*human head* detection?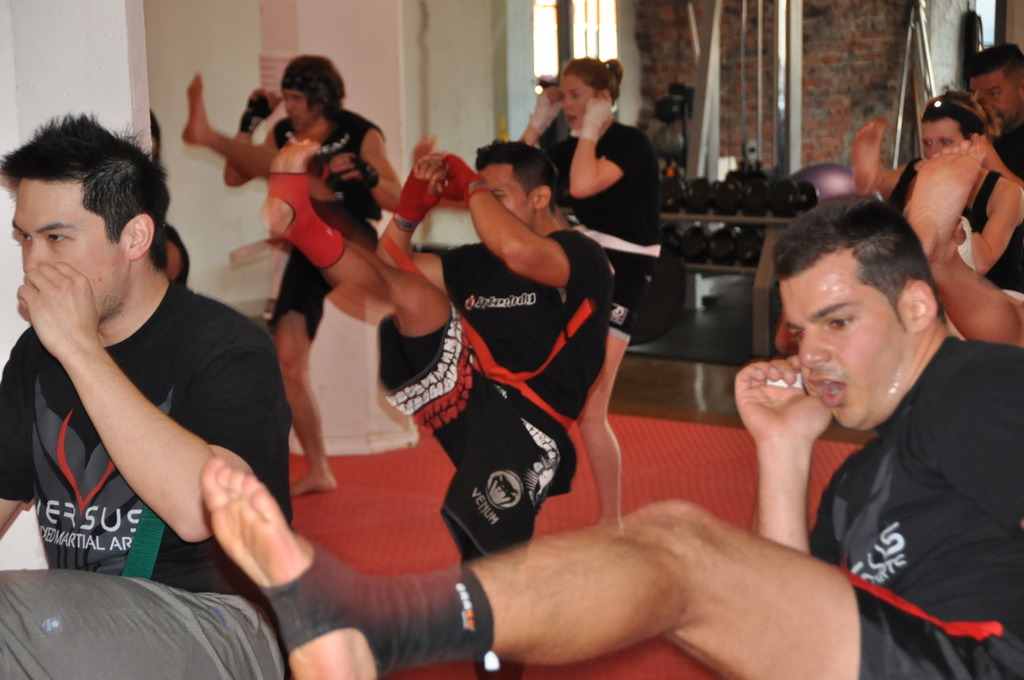
x1=472 y1=141 x2=562 y2=228
